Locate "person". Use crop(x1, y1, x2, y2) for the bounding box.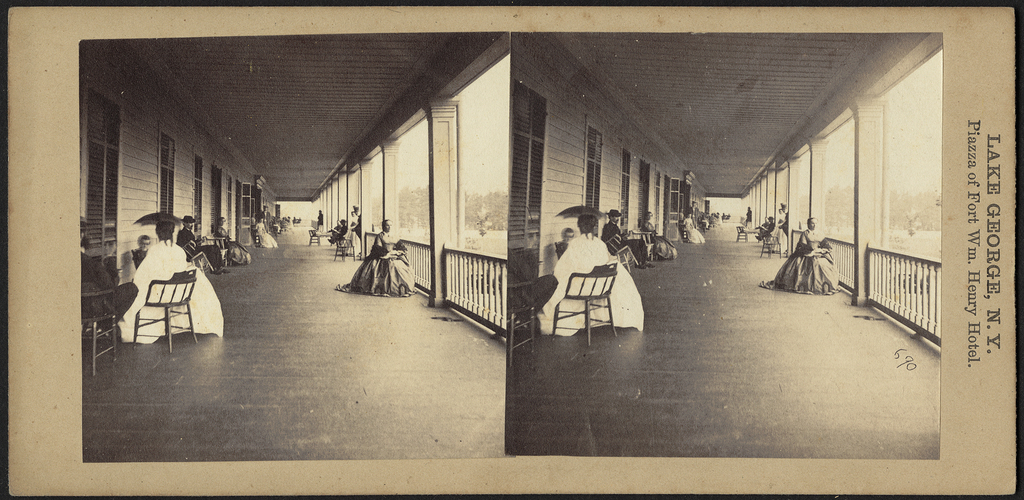
crop(82, 218, 138, 335).
